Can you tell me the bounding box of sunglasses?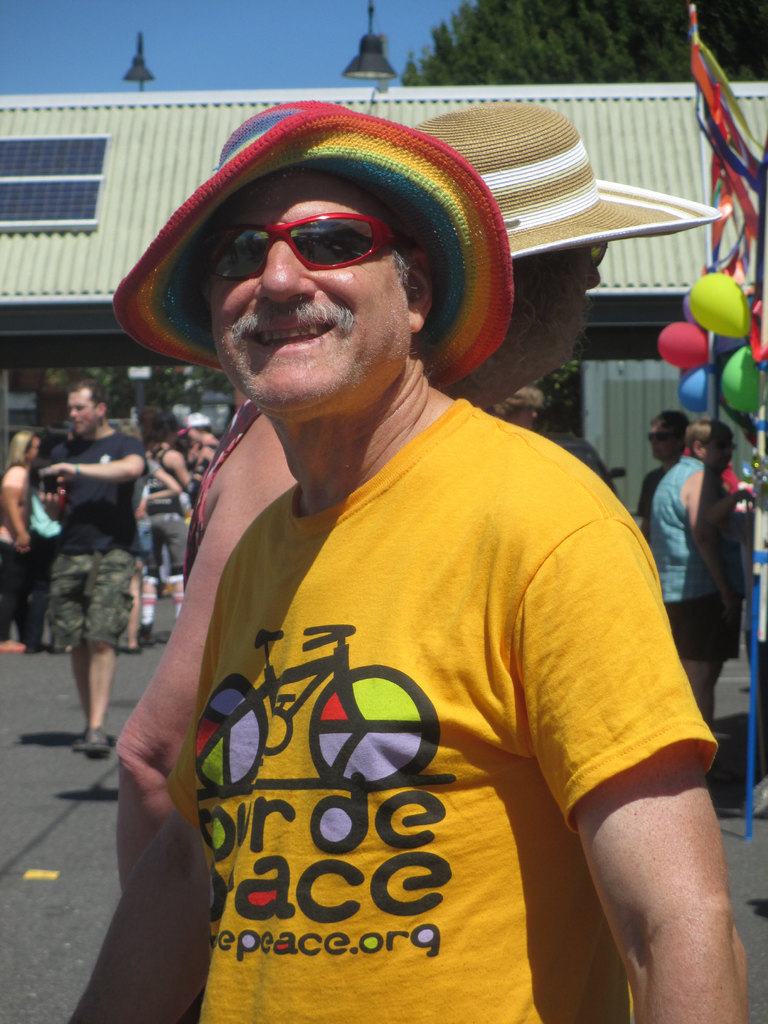
646 433 678 441.
